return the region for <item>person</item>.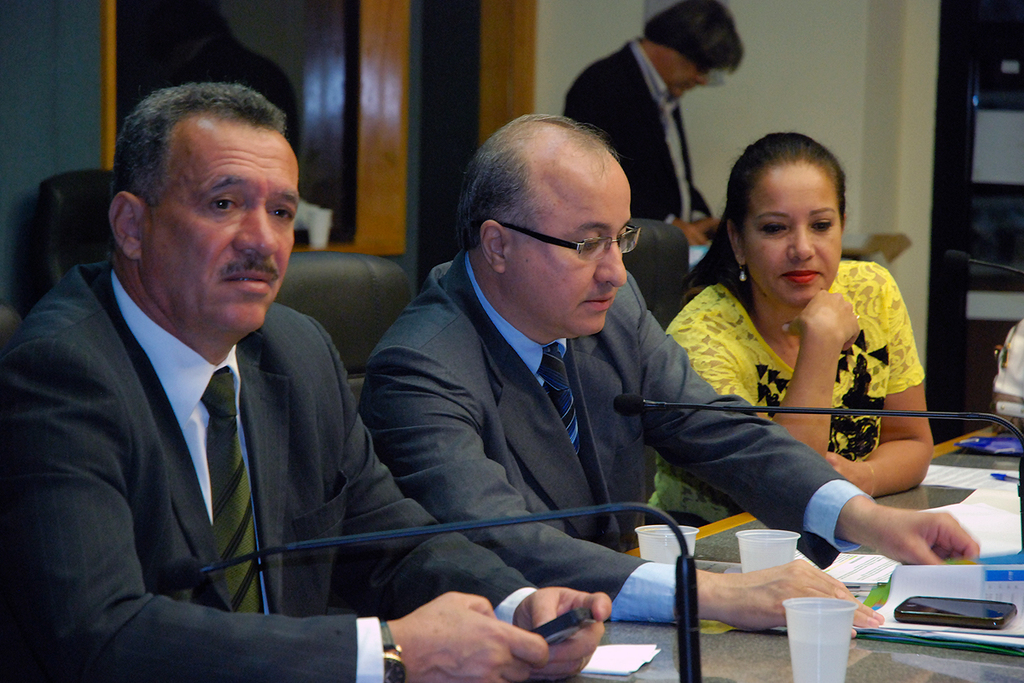
<region>587, 0, 750, 244</region>.
